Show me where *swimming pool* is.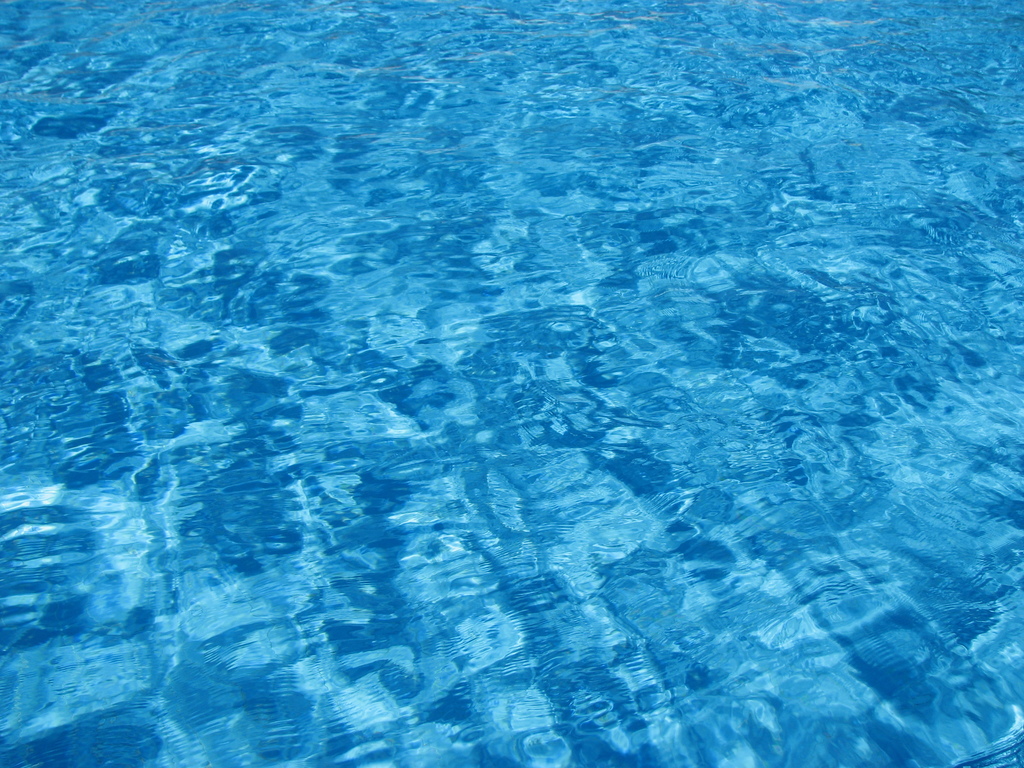
*swimming pool* is at locate(51, 97, 1023, 767).
